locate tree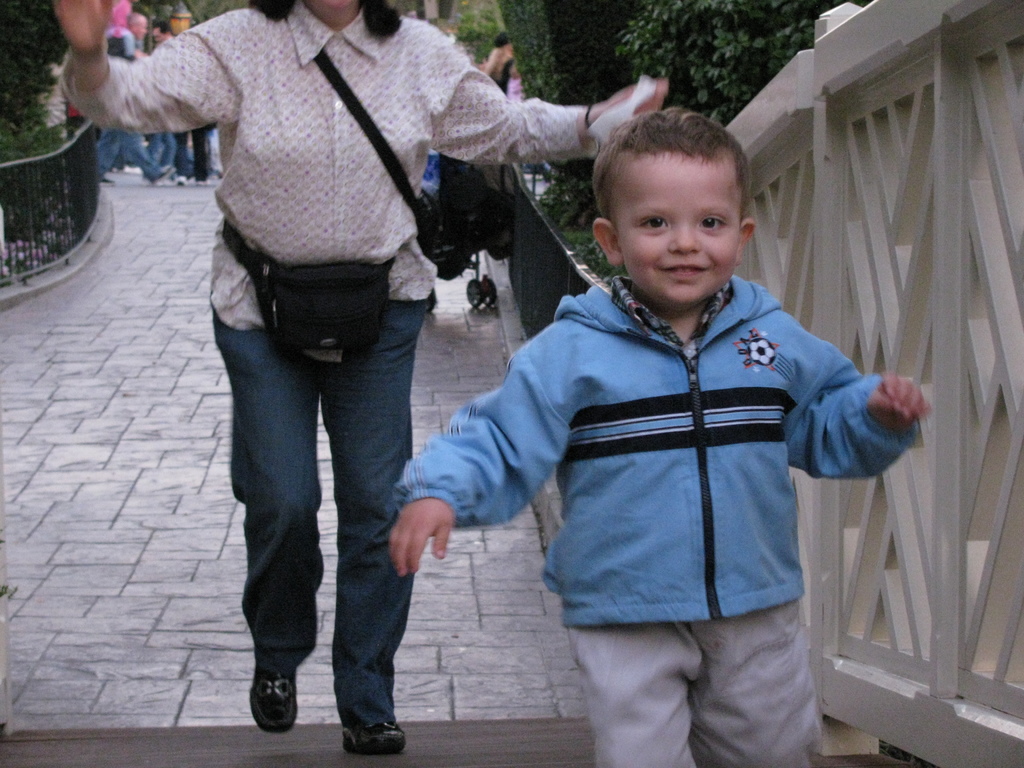
527 0 842 281
